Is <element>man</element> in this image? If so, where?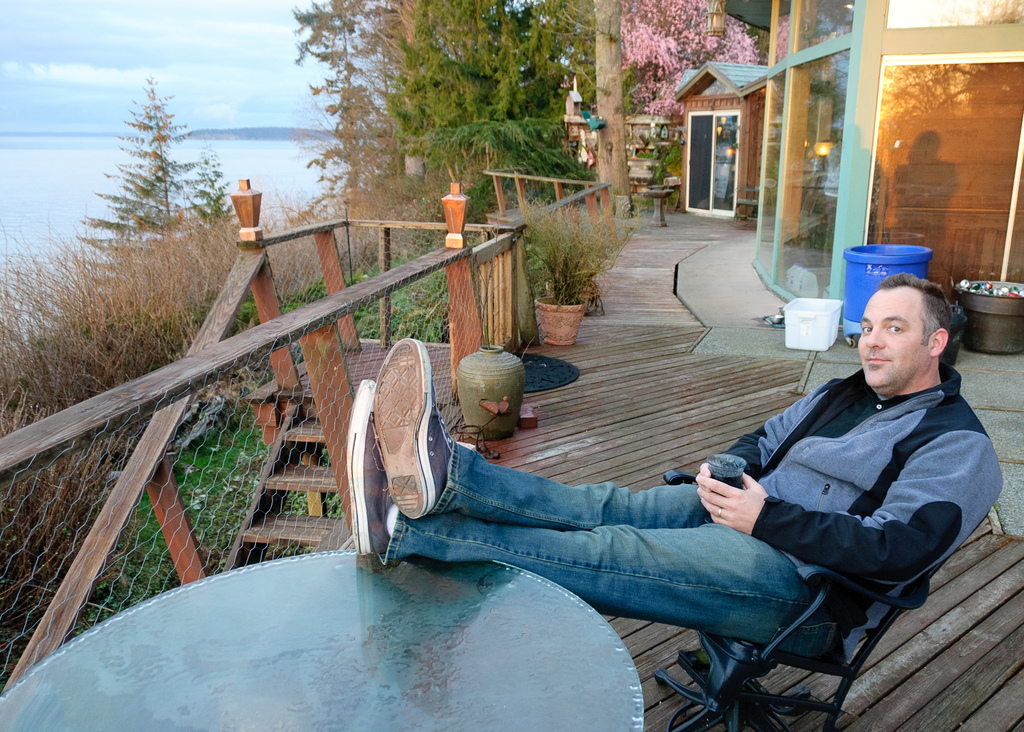
Yes, at [348,271,1002,663].
